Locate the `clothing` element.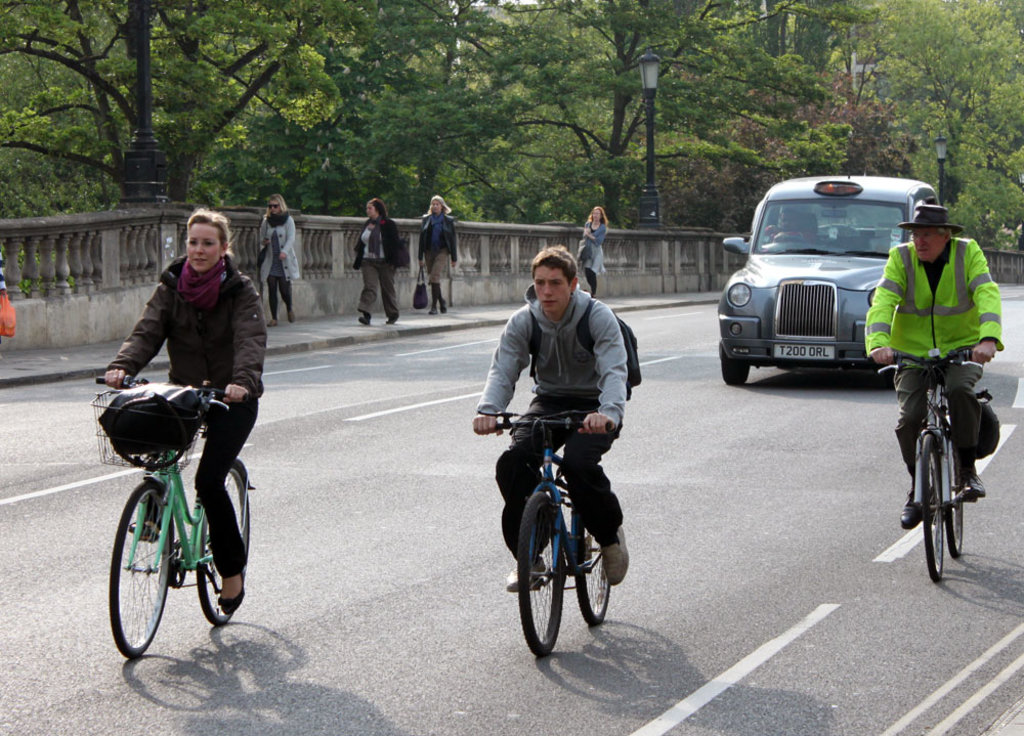
Element bbox: <bbox>419, 212, 456, 277</bbox>.
